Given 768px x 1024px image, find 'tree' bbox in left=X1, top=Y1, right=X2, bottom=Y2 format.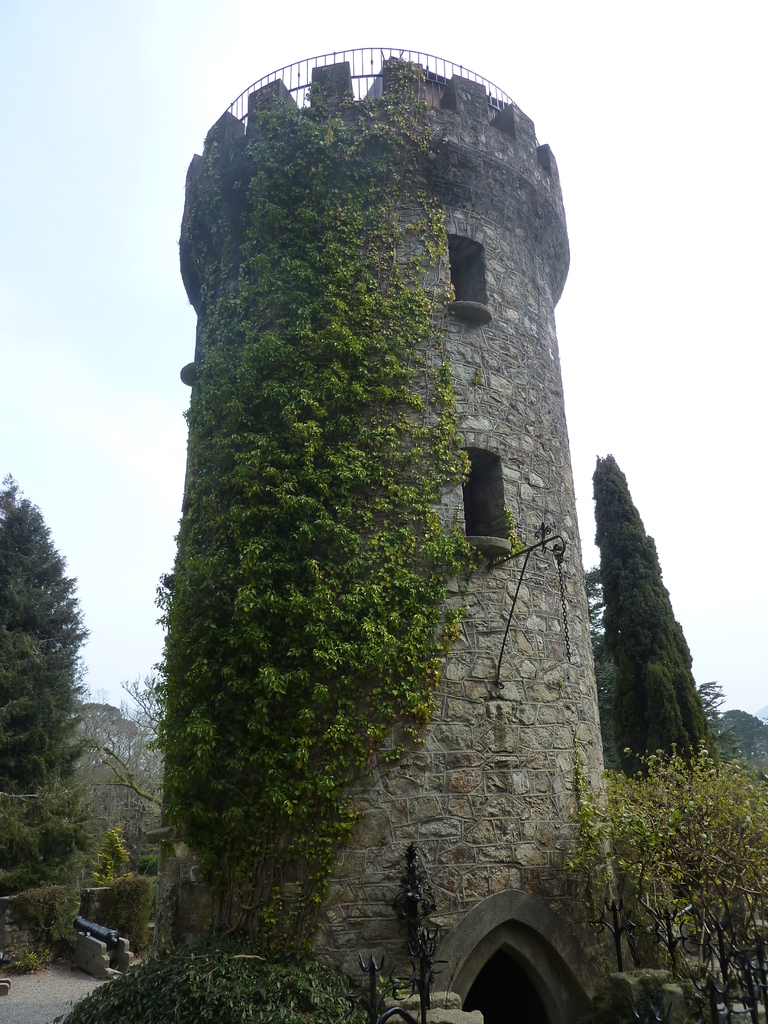
left=0, top=470, right=168, bottom=897.
